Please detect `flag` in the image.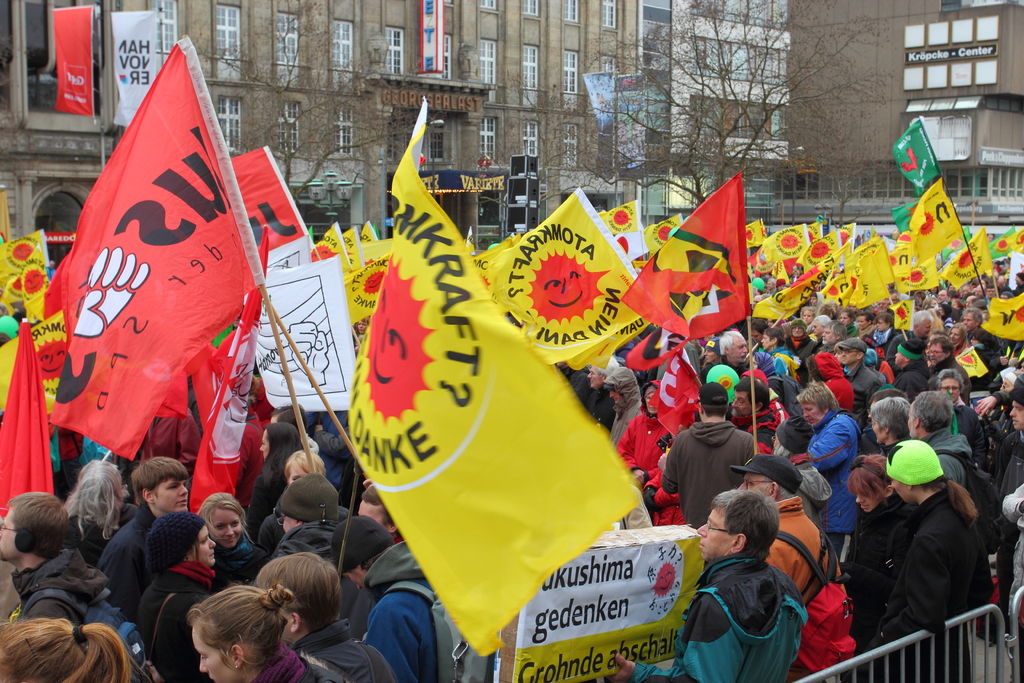
box(0, 317, 58, 518).
